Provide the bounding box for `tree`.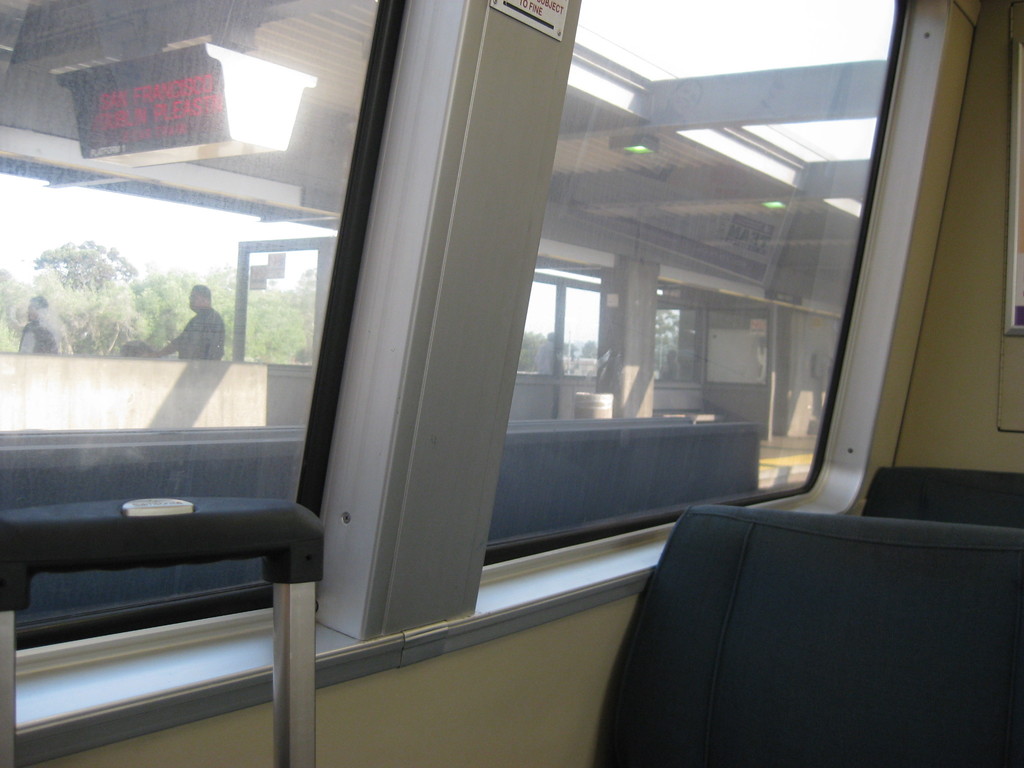
BBox(655, 302, 676, 378).
